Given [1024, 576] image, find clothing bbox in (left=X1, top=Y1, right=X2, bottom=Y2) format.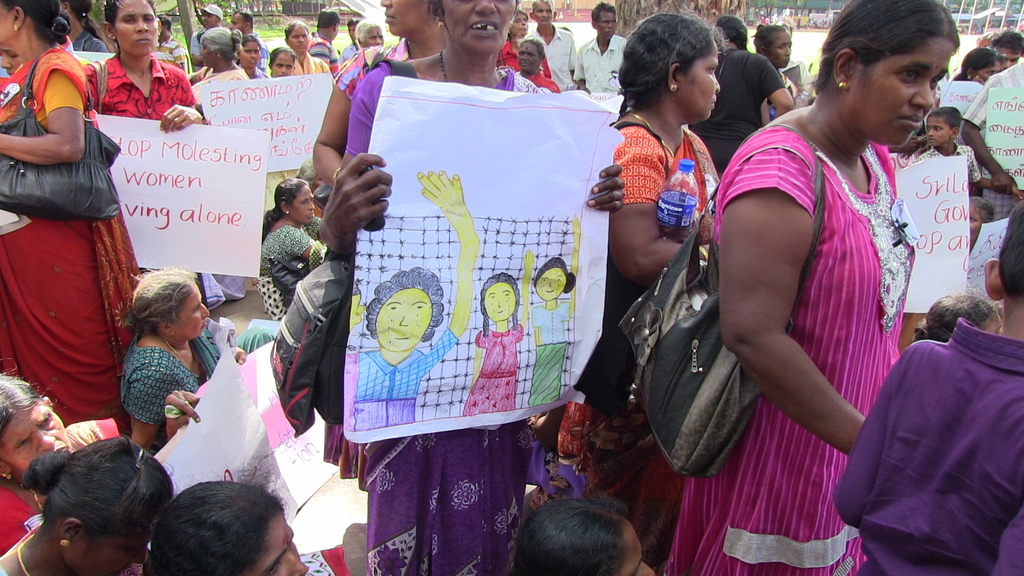
(left=127, top=332, right=223, bottom=417).
